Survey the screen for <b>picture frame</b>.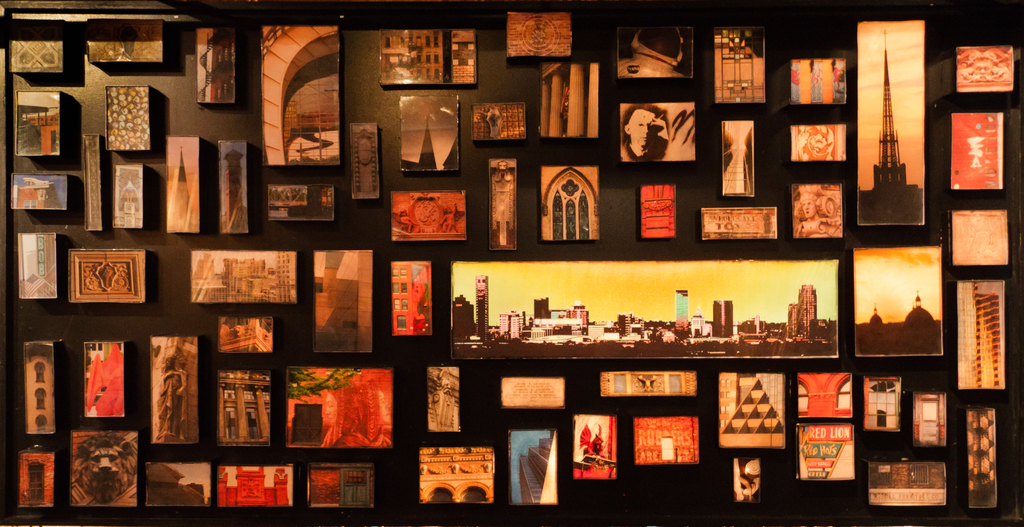
Survey found: select_region(17, 225, 66, 303).
